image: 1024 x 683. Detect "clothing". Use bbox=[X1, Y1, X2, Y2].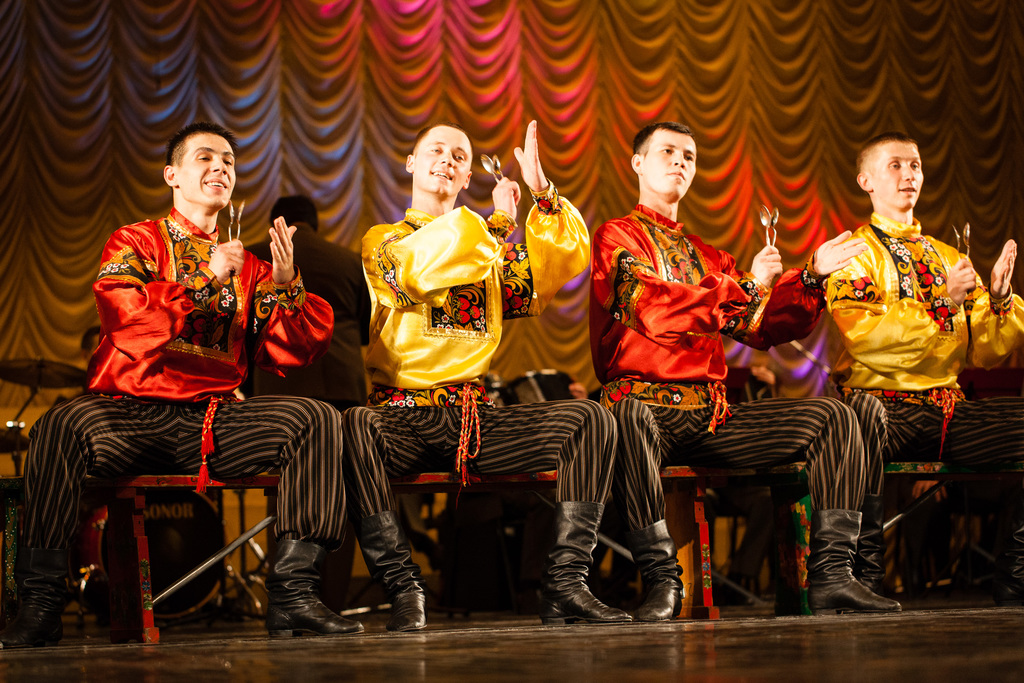
bbox=[586, 185, 870, 525].
